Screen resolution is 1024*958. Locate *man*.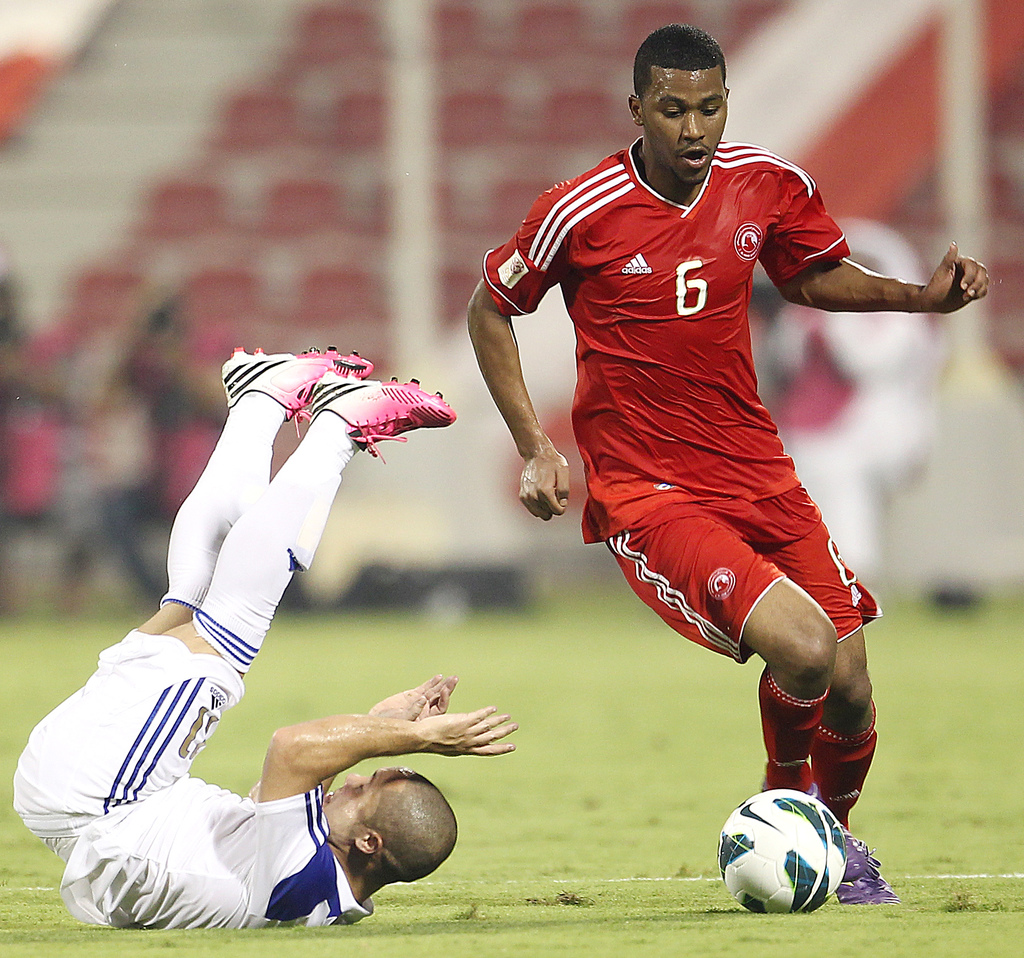
x1=42, y1=318, x2=473, y2=957.
